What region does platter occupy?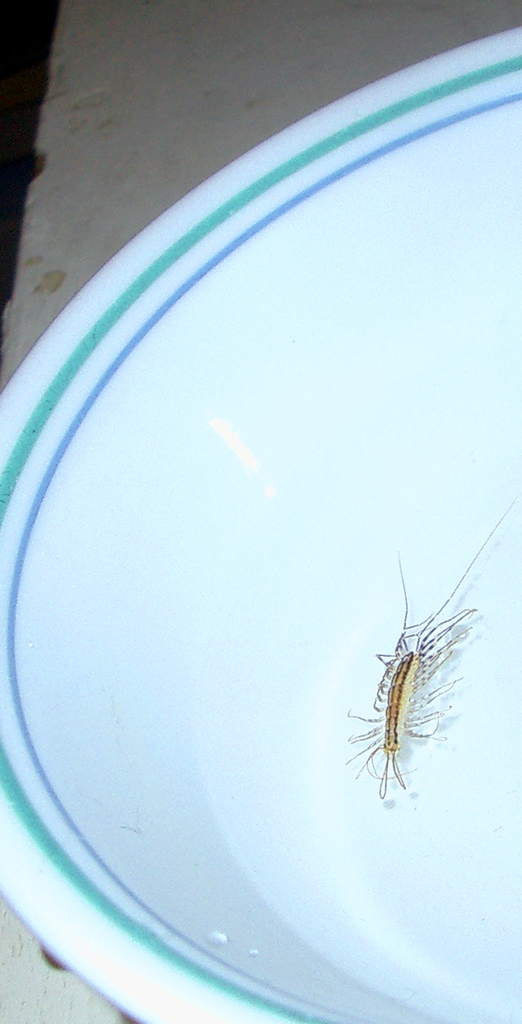
<region>0, 26, 521, 1023</region>.
